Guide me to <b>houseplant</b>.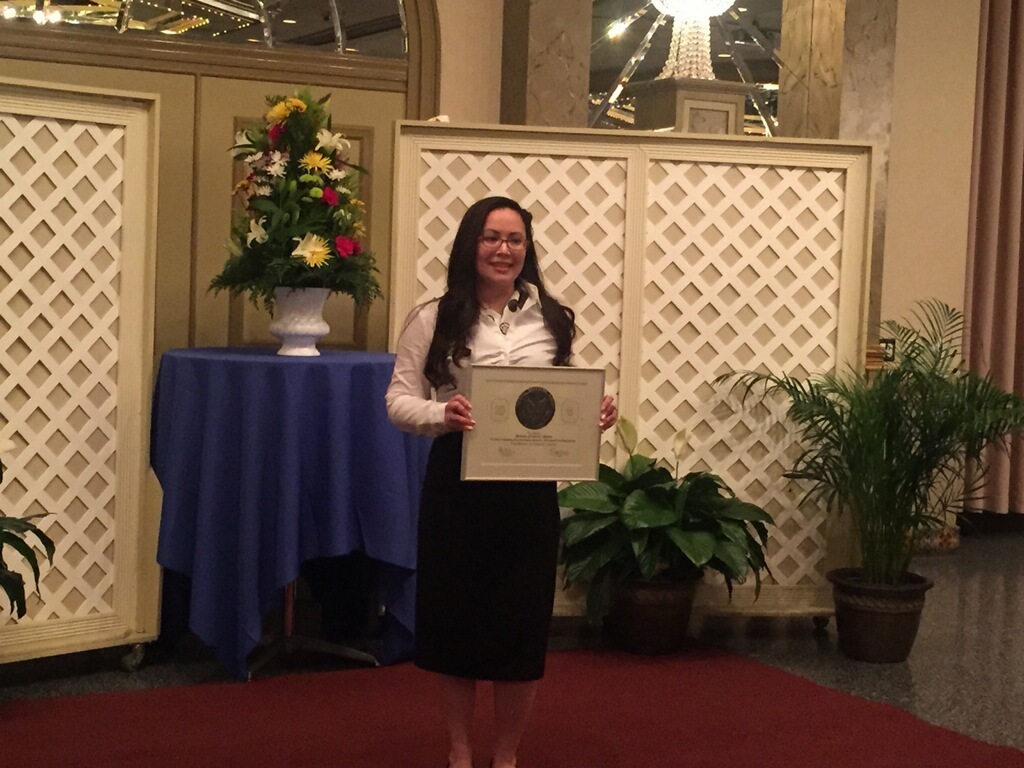
Guidance: box(0, 443, 68, 624).
